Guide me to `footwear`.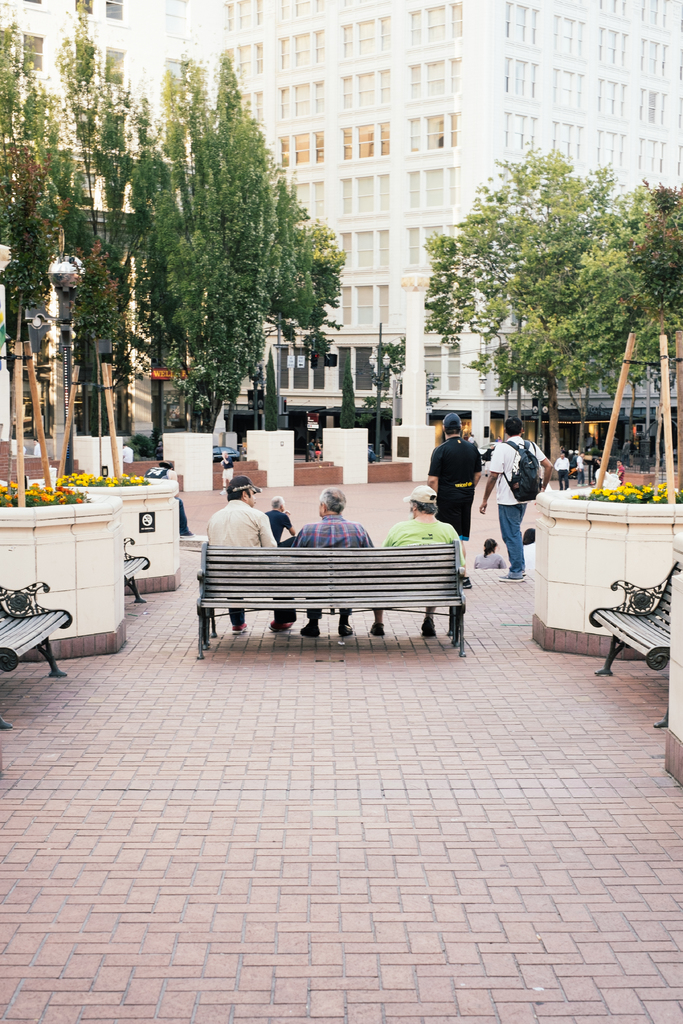
Guidance: detection(464, 577, 473, 589).
